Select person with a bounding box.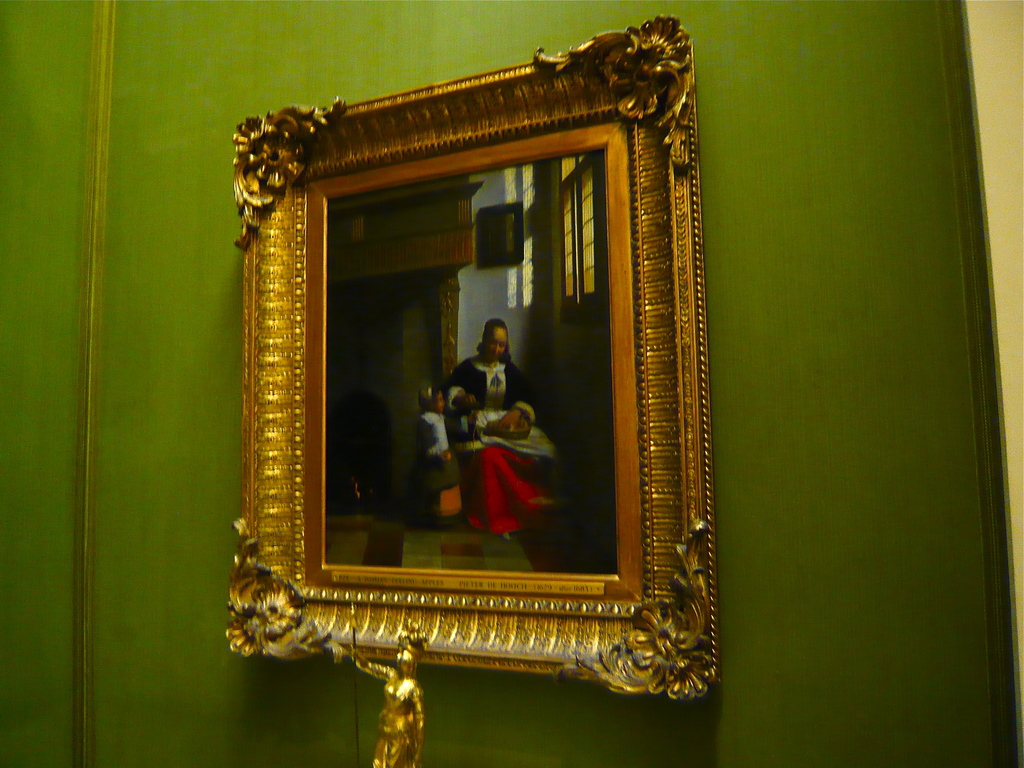
detection(438, 318, 557, 534).
